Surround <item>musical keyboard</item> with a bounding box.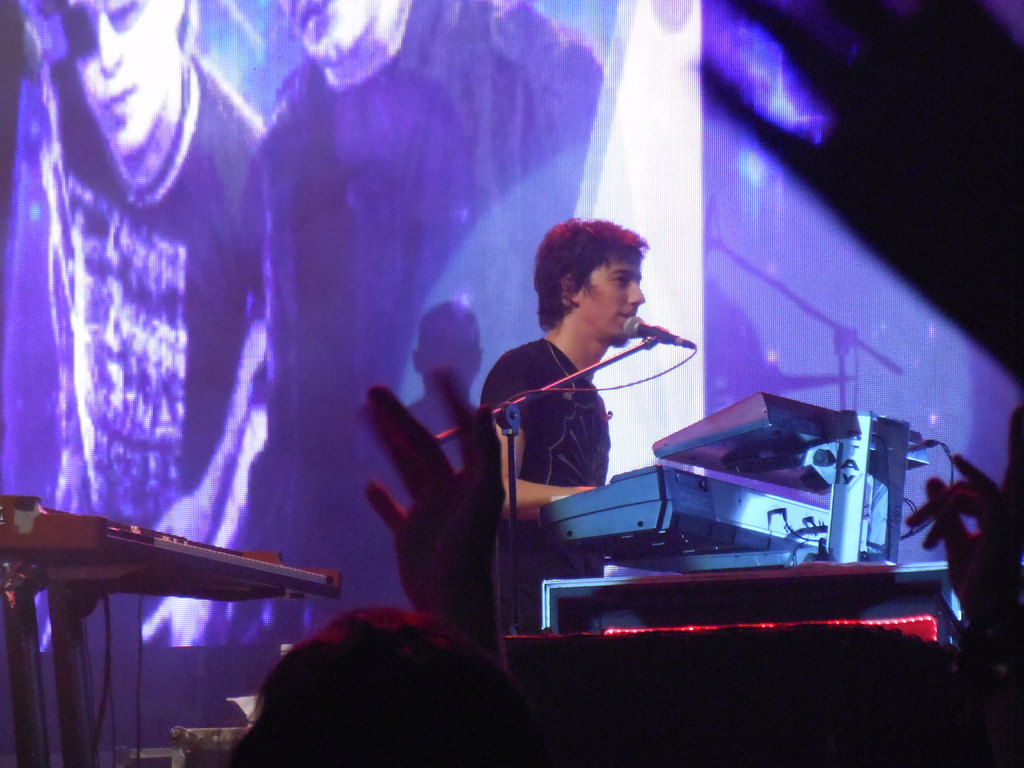
detection(533, 499, 835, 553).
